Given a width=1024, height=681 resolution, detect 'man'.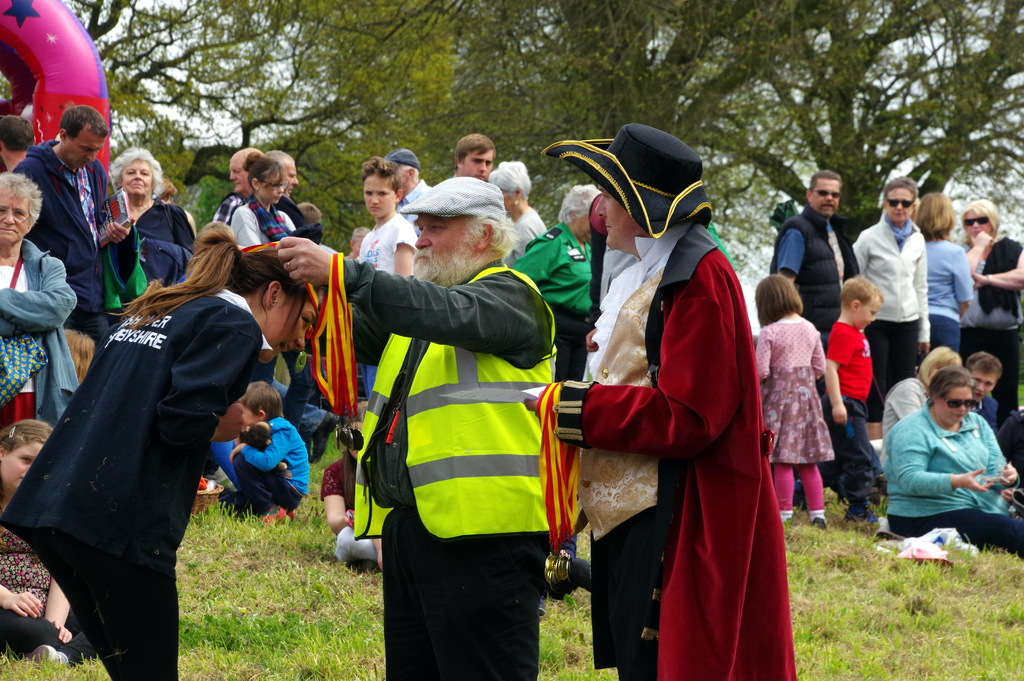
[left=456, top=133, right=496, bottom=177].
